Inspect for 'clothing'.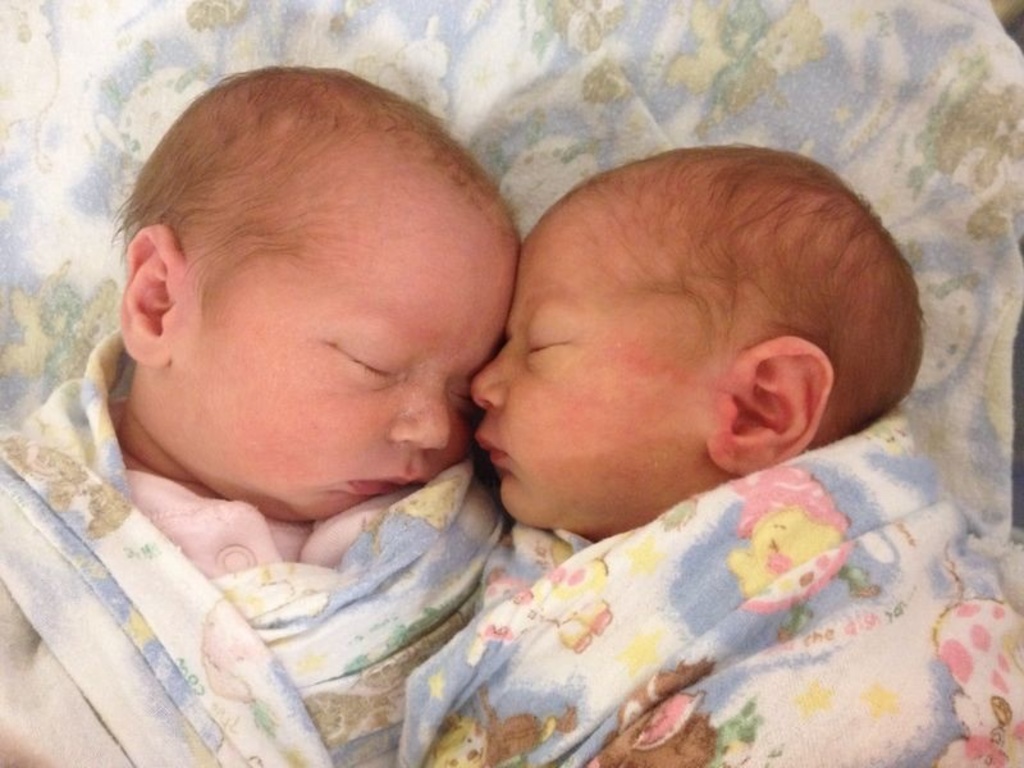
Inspection: 337:443:1020:744.
